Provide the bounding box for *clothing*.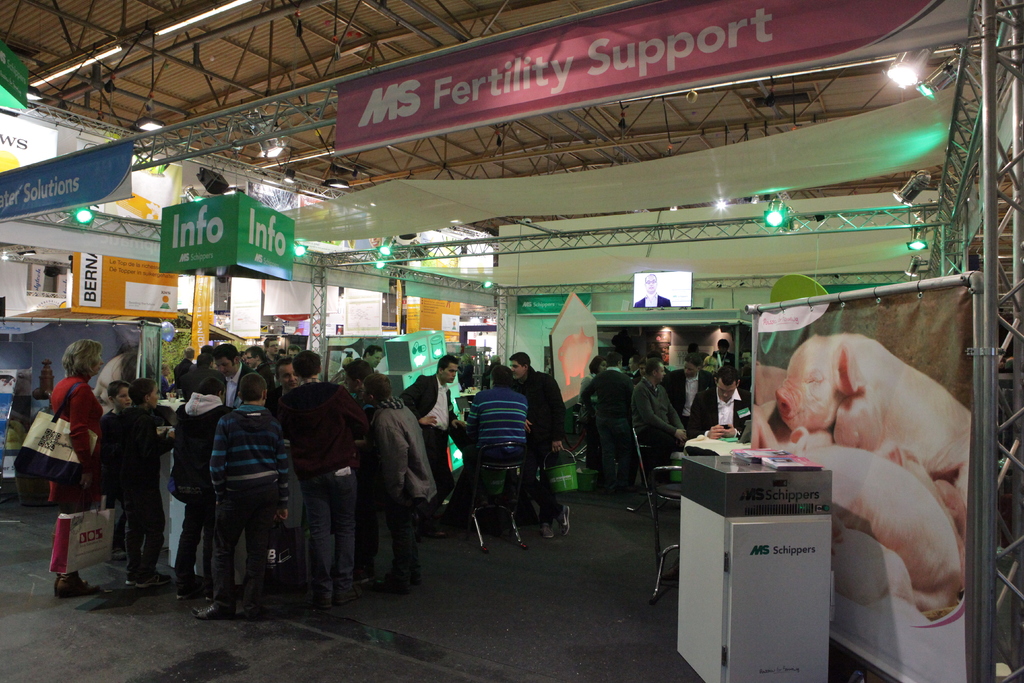
locate(114, 404, 178, 576).
